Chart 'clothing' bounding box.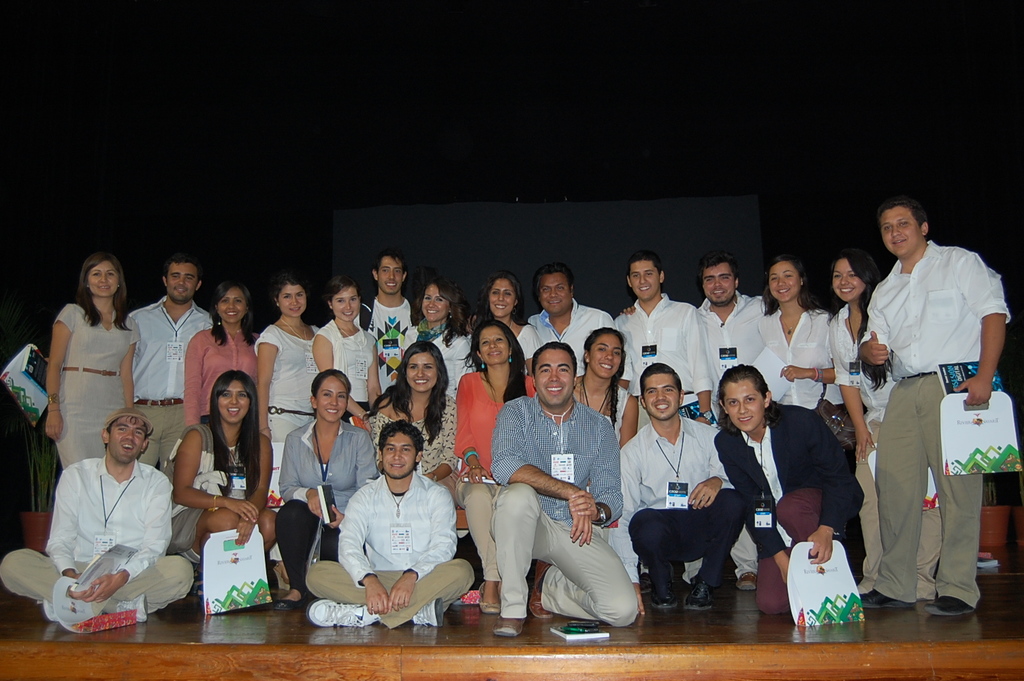
Charted: l=528, t=280, r=613, b=342.
